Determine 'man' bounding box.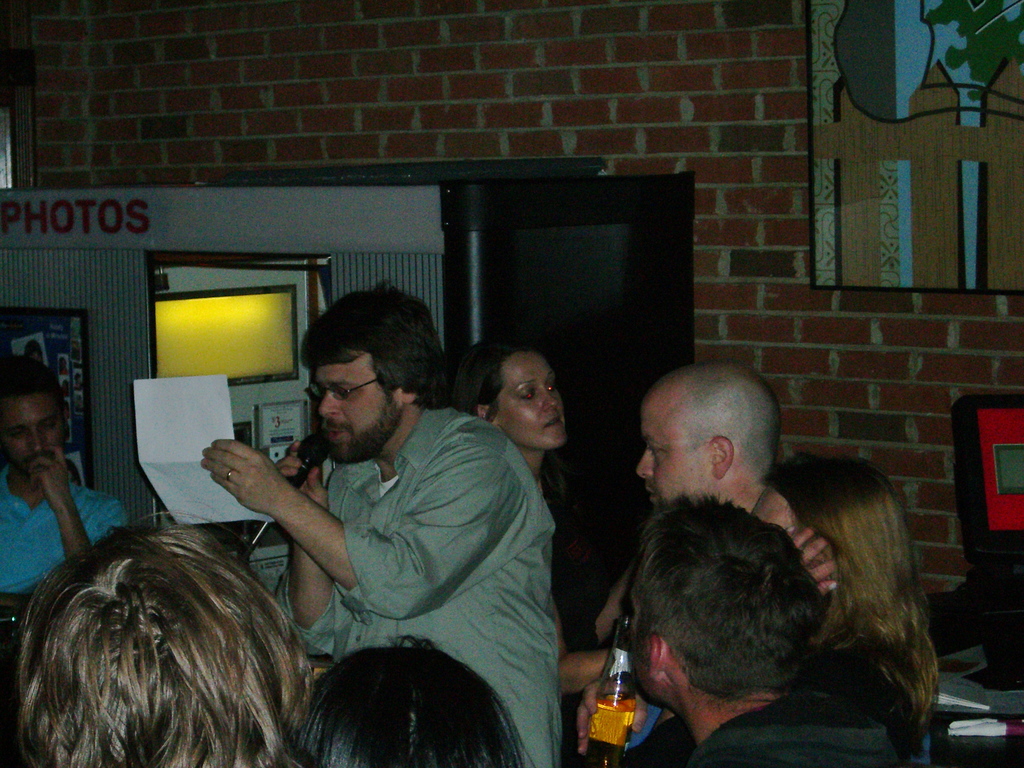
Determined: bbox=(0, 346, 123, 627).
